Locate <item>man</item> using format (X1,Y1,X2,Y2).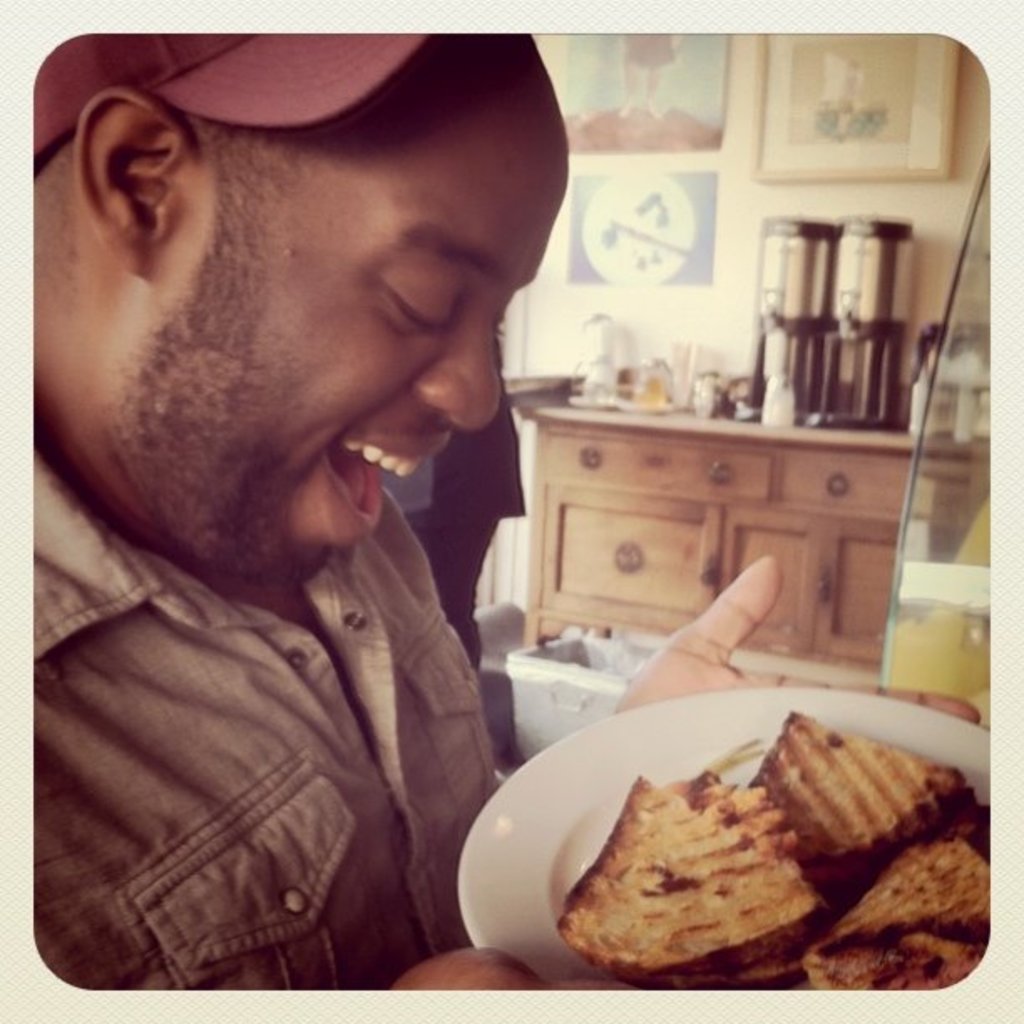
(44,28,577,1012).
